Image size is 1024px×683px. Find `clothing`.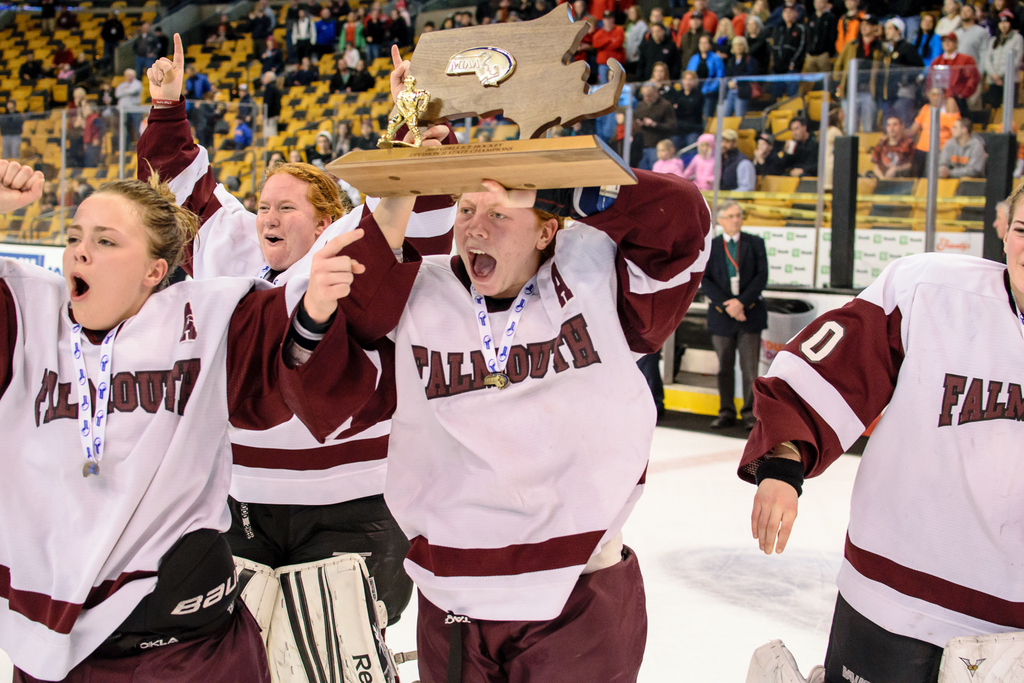
rect(678, 28, 707, 86).
